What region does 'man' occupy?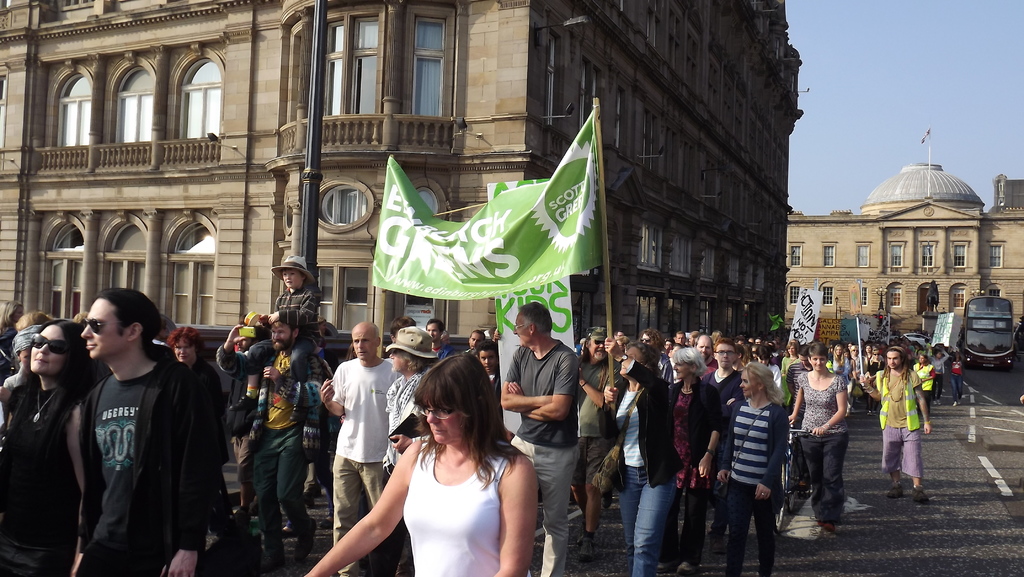
x1=461 y1=327 x2=485 y2=349.
